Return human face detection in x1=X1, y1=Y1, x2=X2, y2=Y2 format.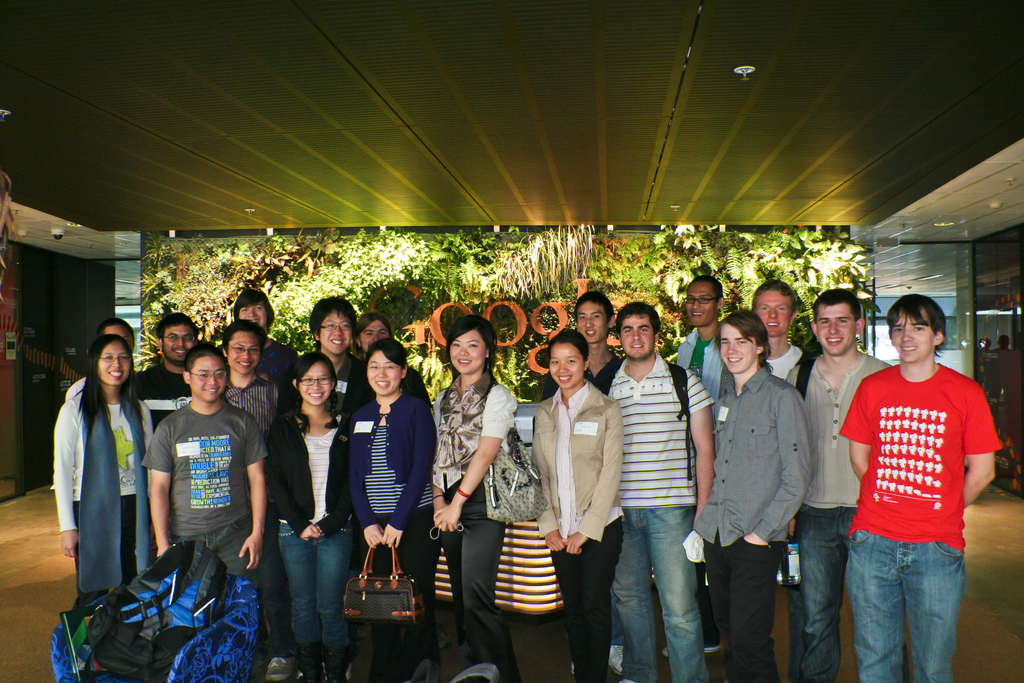
x1=301, y1=361, x2=331, y2=401.
